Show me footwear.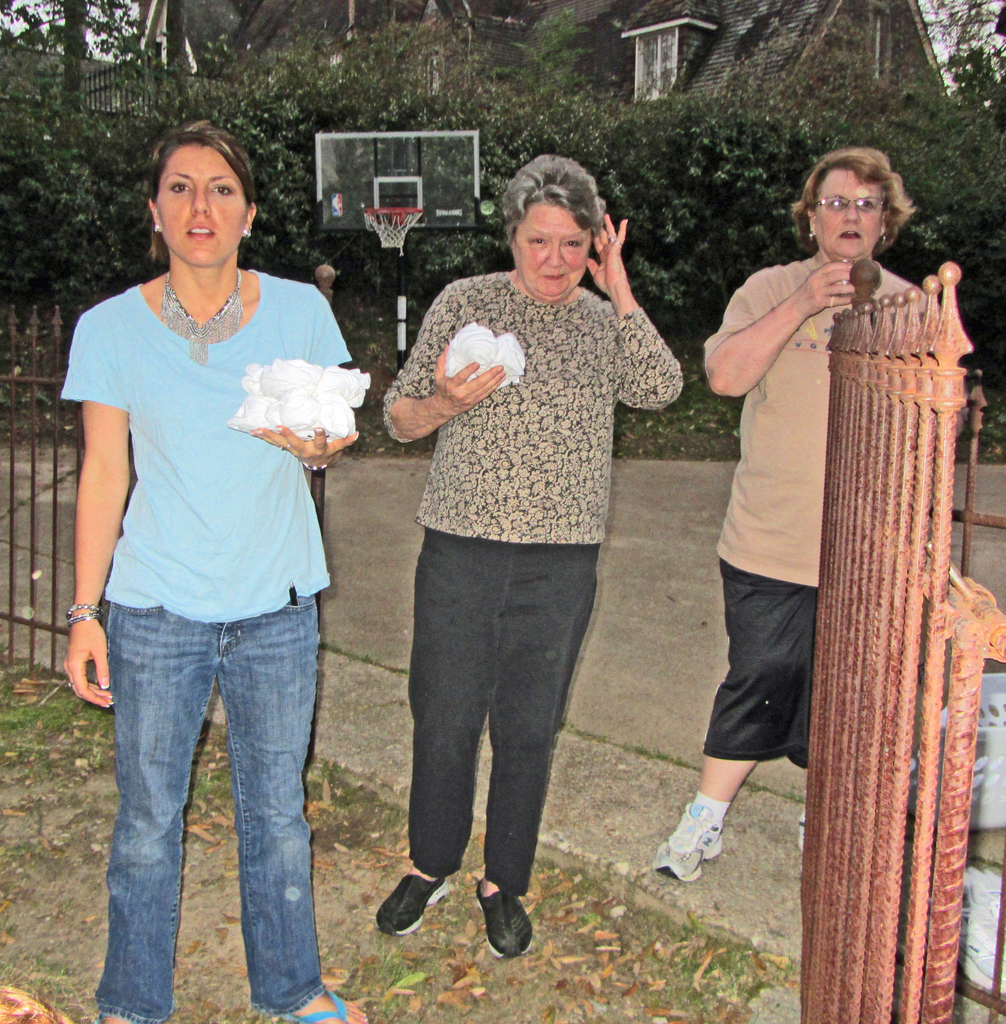
footwear is here: {"left": 657, "top": 802, "right": 720, "bottom": 881}.
